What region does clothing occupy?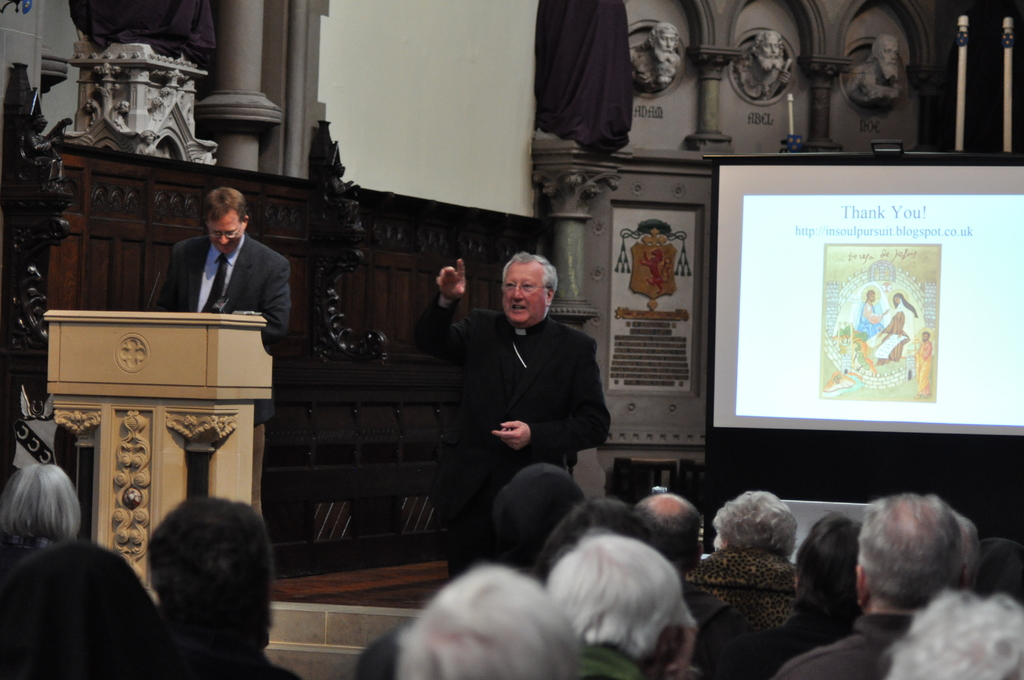
<region>165, 650, 301, 679</region>.
